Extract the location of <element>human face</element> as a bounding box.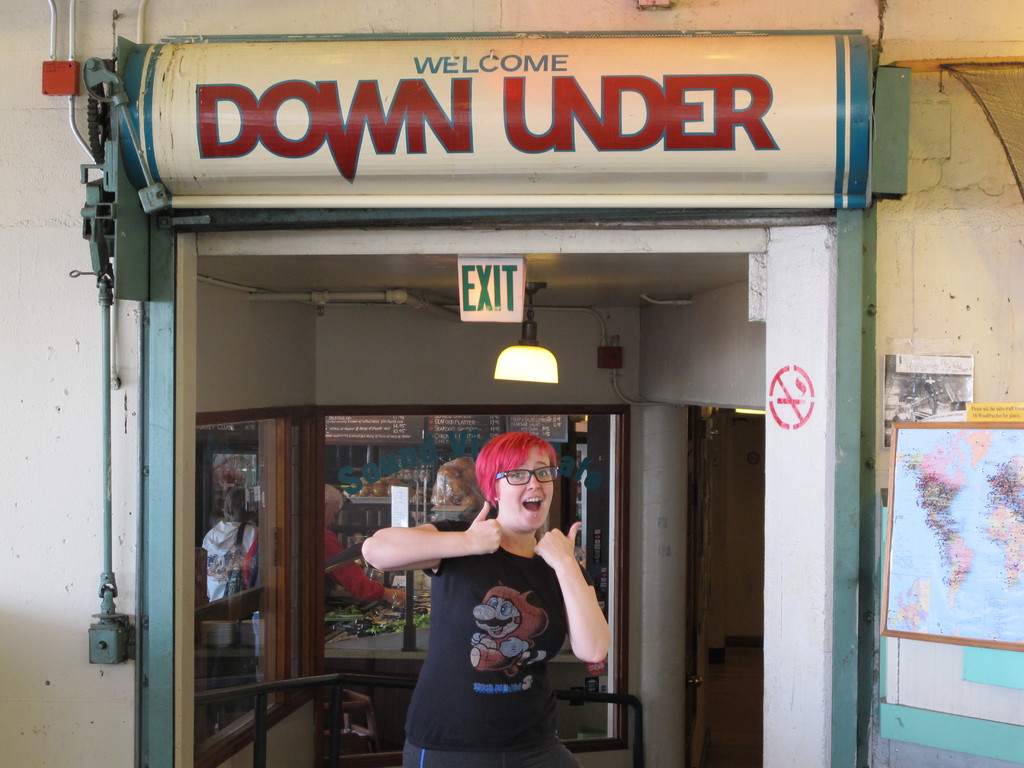
locate(496, 443, 554, 527).
